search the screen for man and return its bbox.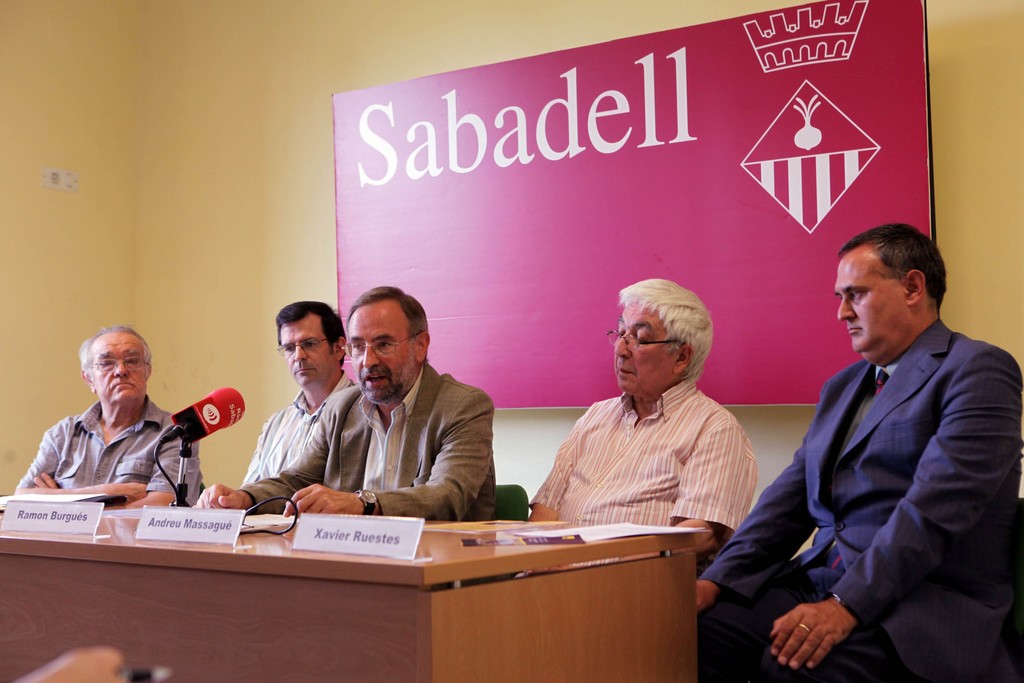
Found: {"left": 195, "top": 284, "right": 495, "bottom": 521}.
